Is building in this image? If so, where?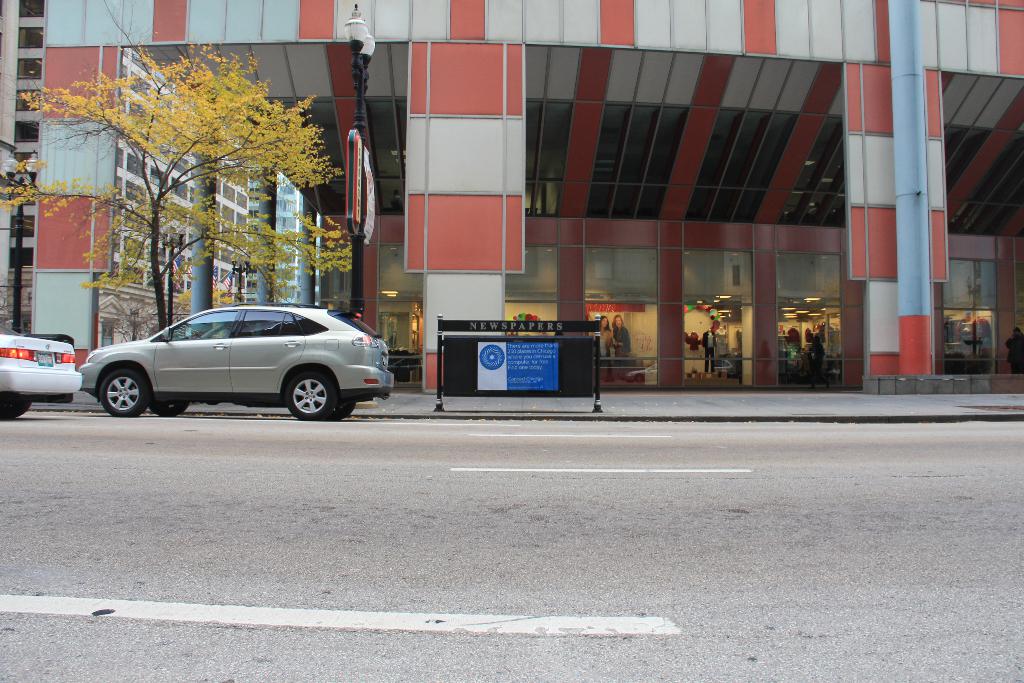
Yes, at x1=0 y1=0 x2=1023 y2=392.
